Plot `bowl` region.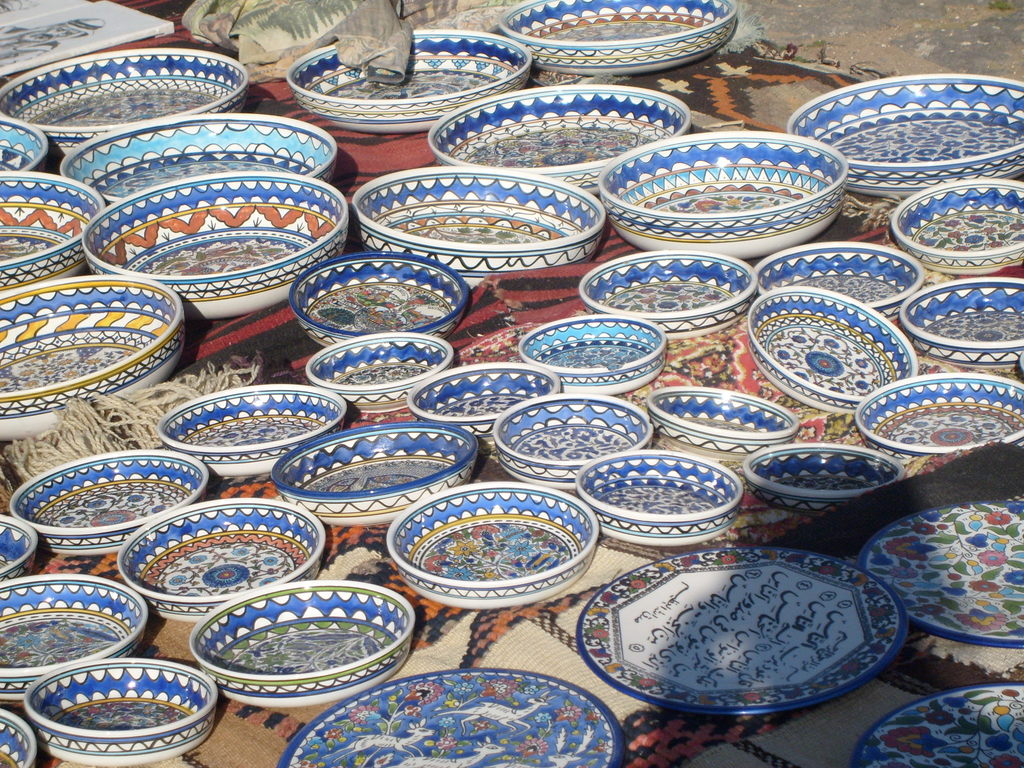
Plotted at {"x1": 492, "y1": 394, "x2": 653, "y2": 489}.
